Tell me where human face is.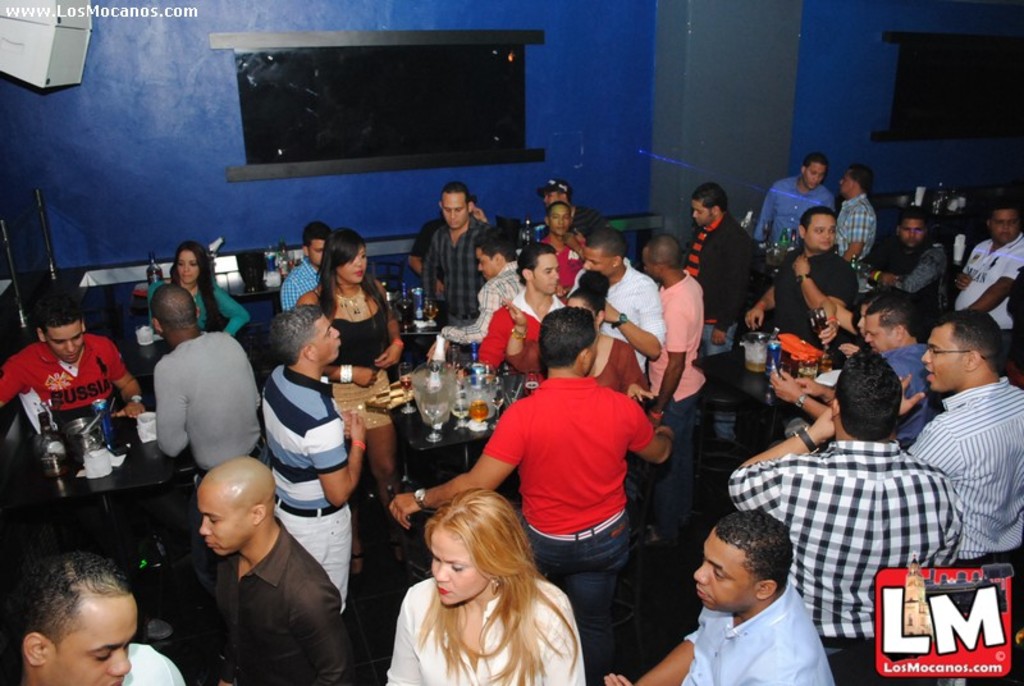
human face is at detection(805, 166, 823, 189).
